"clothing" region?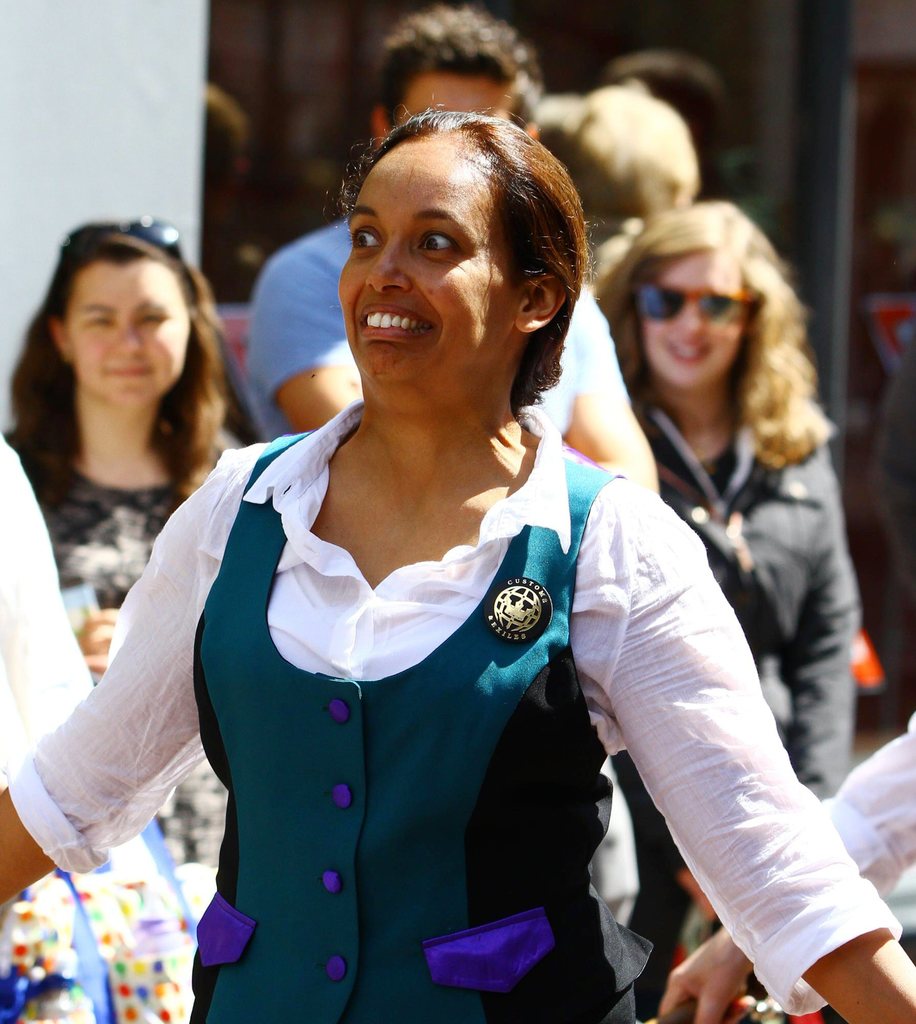
0/429/223/885
